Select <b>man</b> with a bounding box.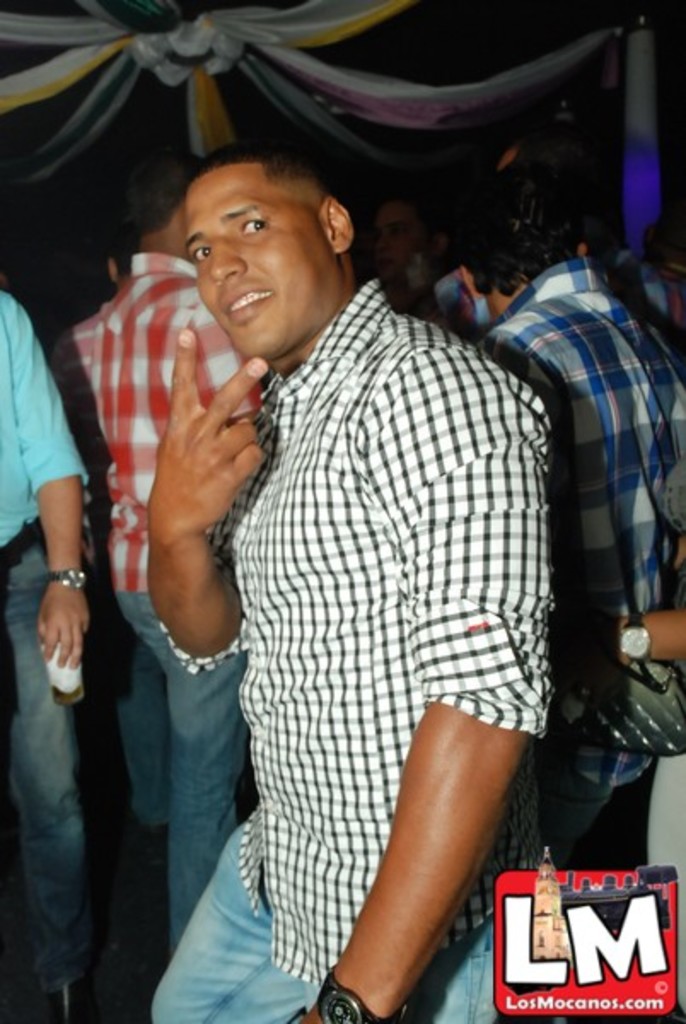
(left=94, top=118, right=609, bottom=983).
